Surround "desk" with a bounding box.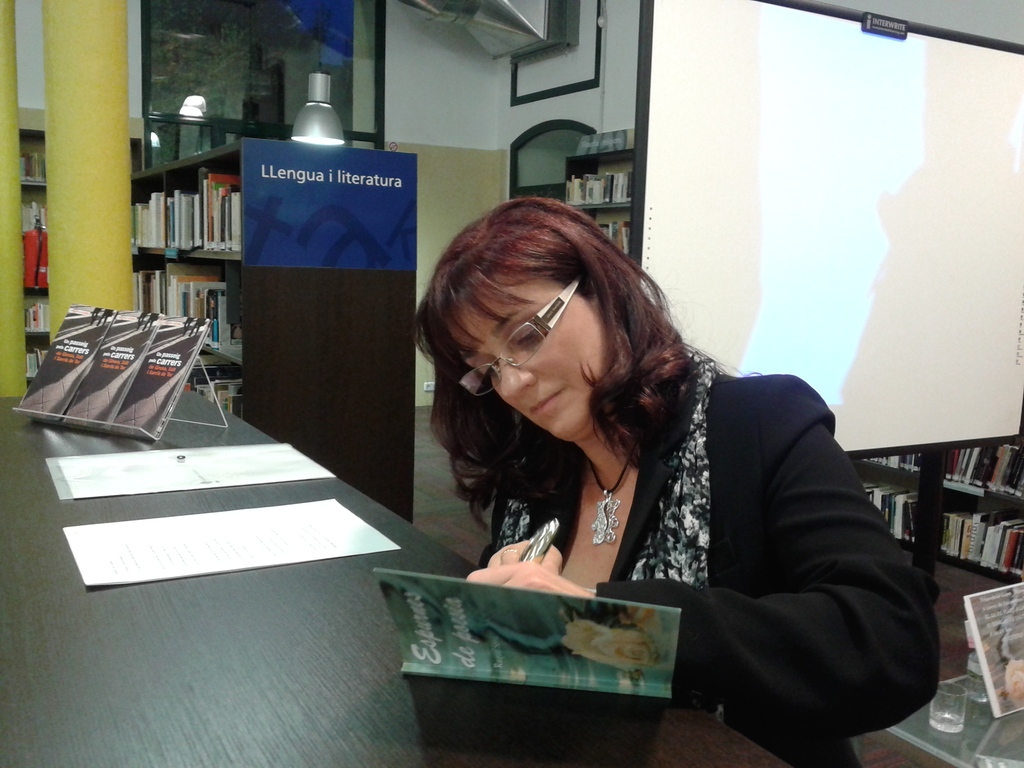
l=0, t=333, r=440, b=726.
